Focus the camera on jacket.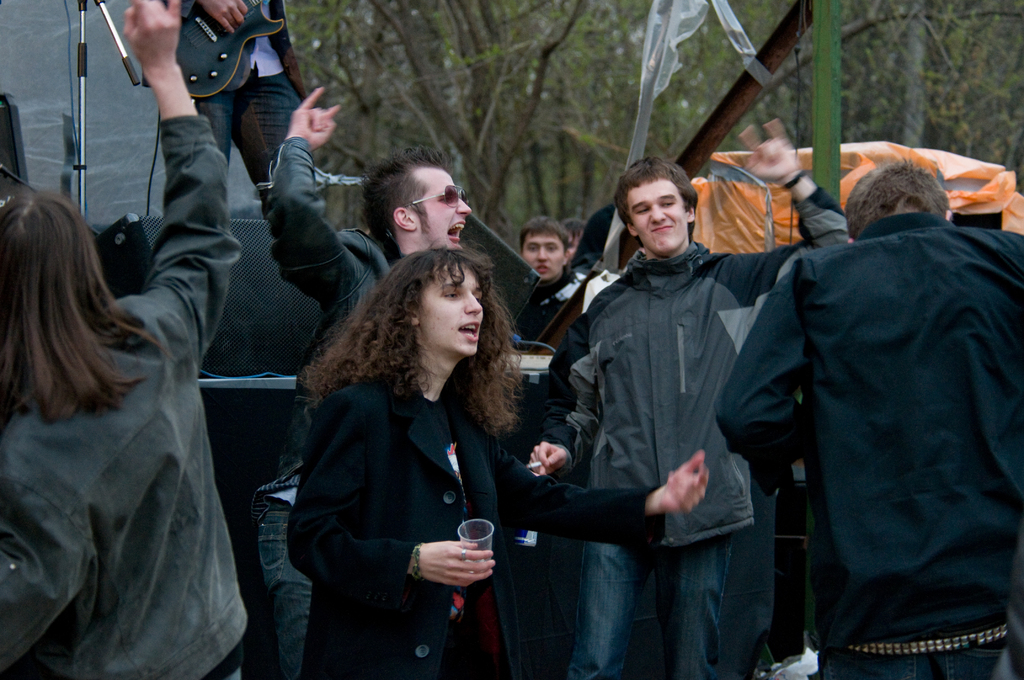
Focus region: 0, 109, 252, 676.
